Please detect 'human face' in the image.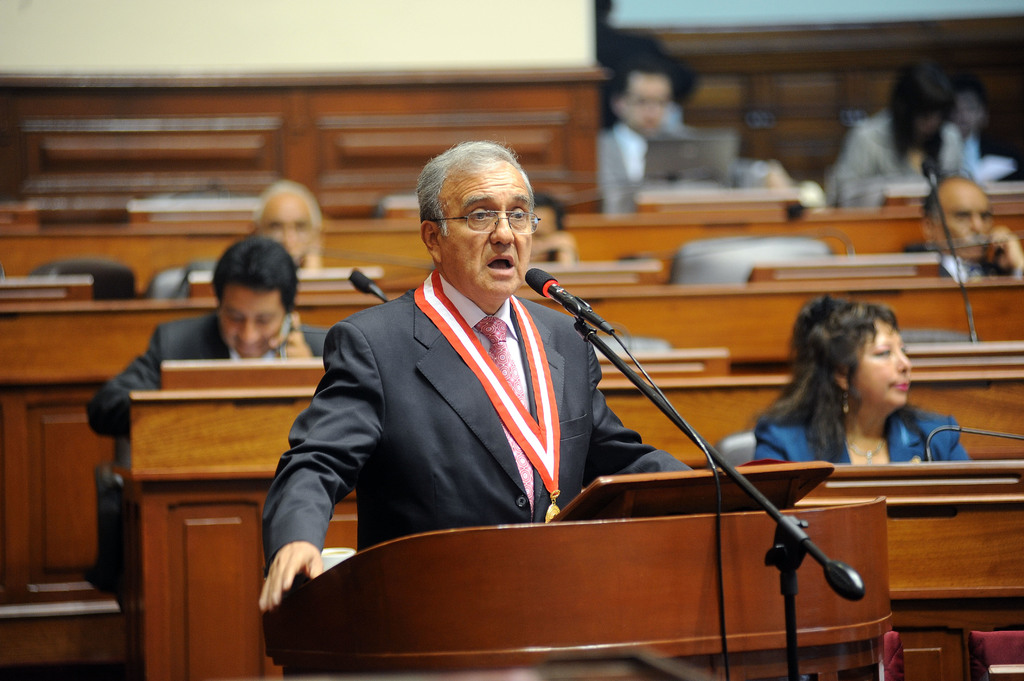
259/188/312/255.
